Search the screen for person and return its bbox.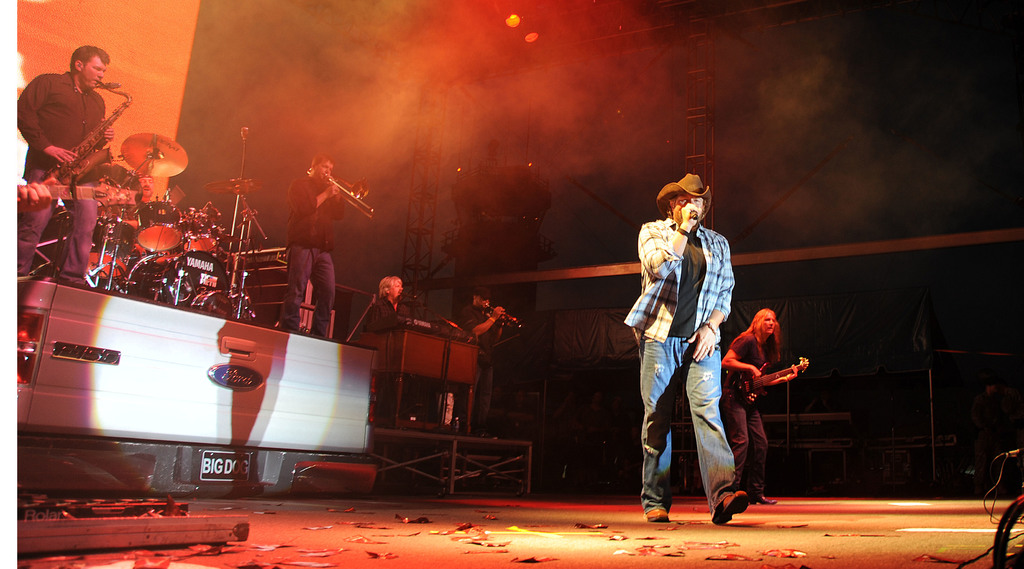
Found: (358, 276, 423, 326).
